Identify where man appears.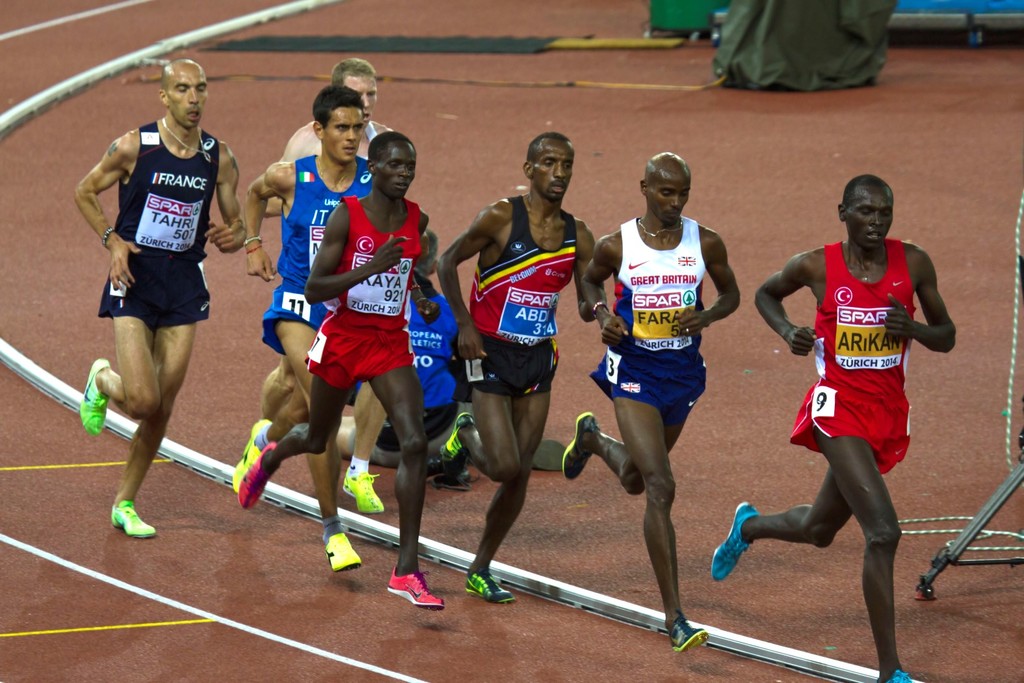
Appears at Rect(343, 234, 454, 482).
